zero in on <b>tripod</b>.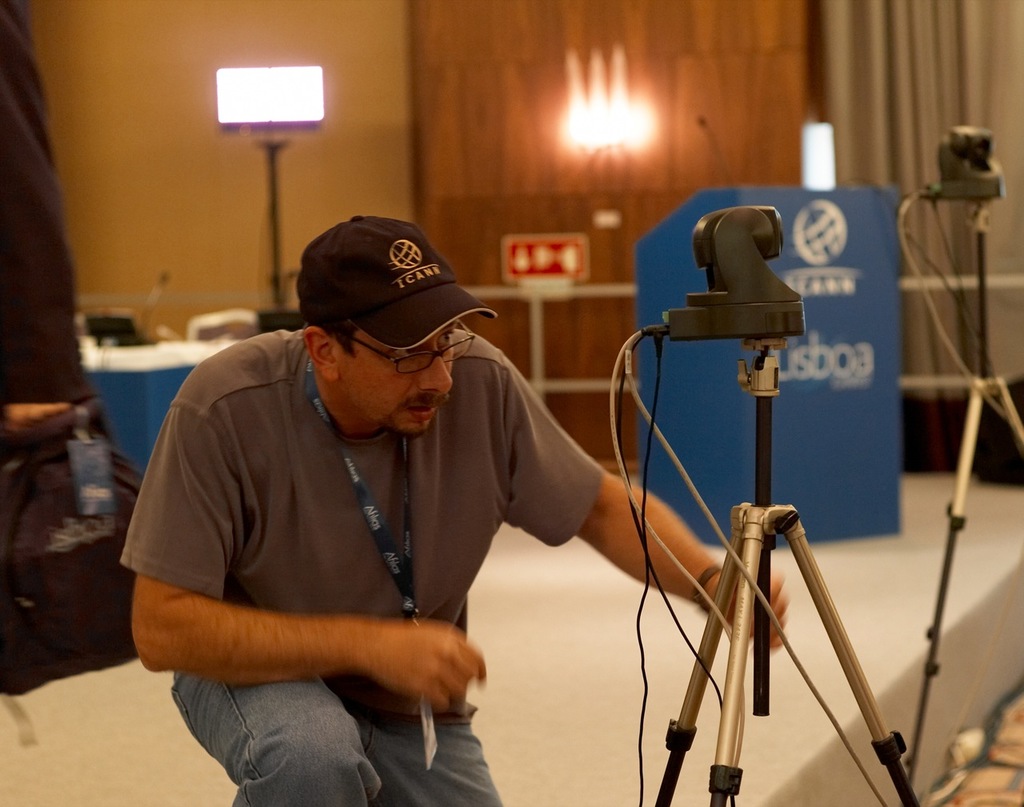
Zeroed in: (654,334,923,806).
